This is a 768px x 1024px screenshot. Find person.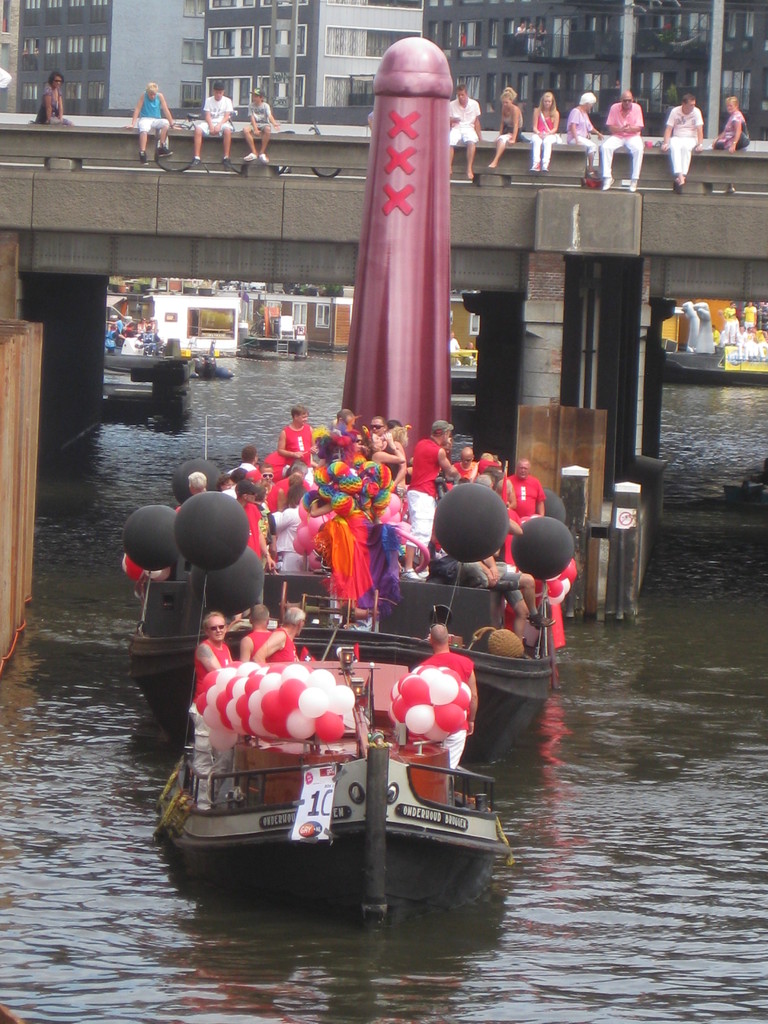
Bounding box: 258:607:307:669.
